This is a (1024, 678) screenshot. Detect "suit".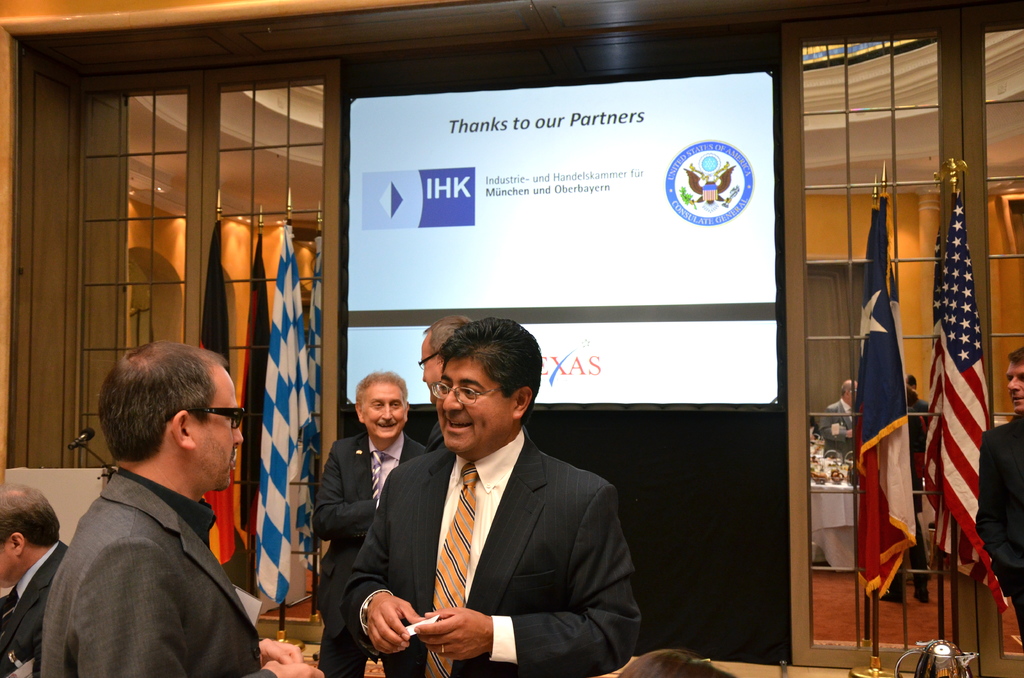
bbox(339, 350, 639, 677).
